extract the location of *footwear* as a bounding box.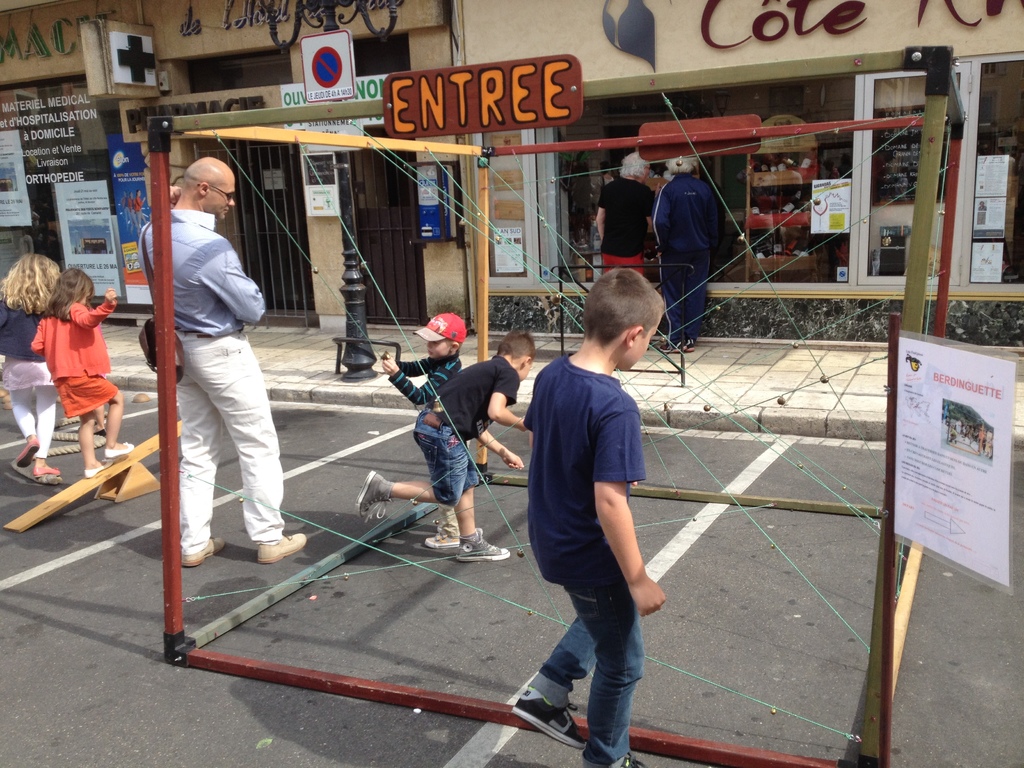
l=35, t=461, r=65, b=481.
